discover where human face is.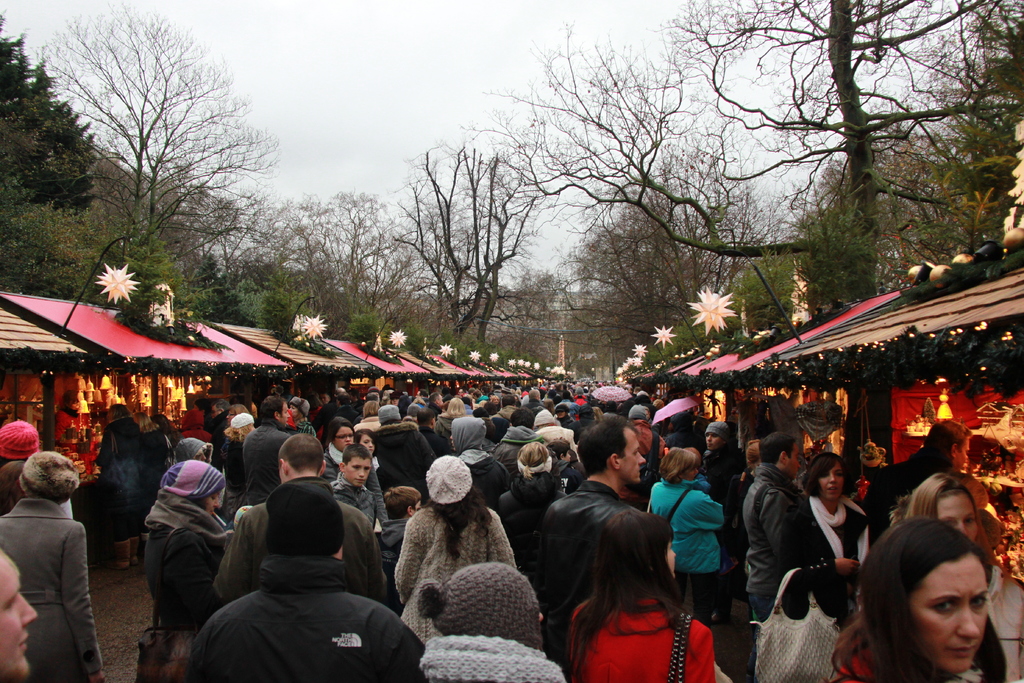
Discovered at {"left": 346, "top": 456, "right": 370, "bottom": 491}.
